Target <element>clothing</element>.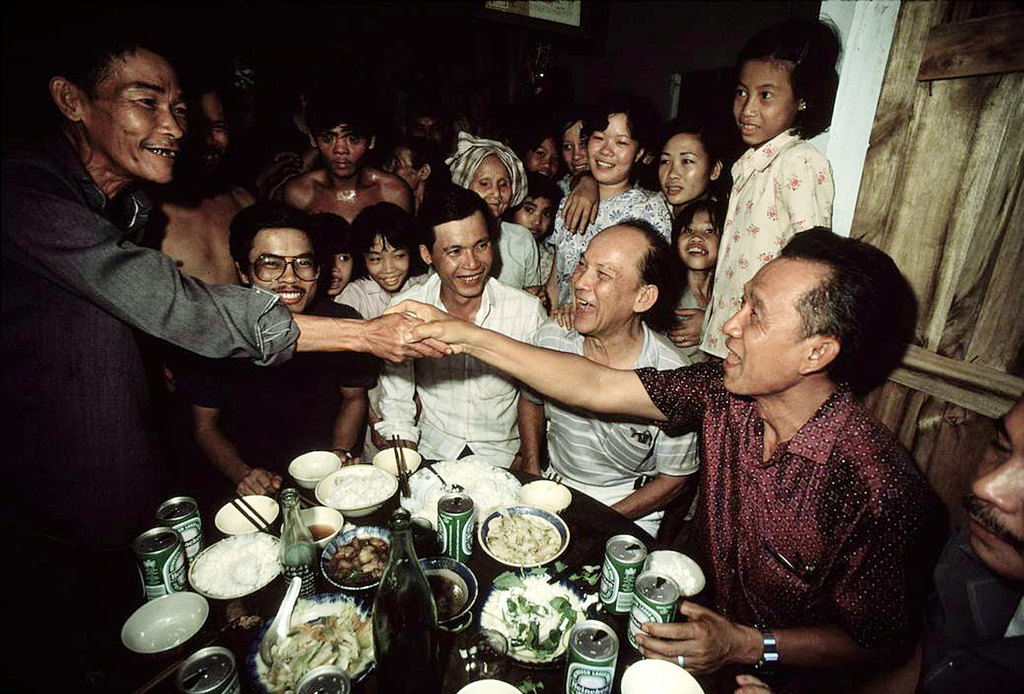
Target region: x1=329 y1=275 x2=433 y2=421.
